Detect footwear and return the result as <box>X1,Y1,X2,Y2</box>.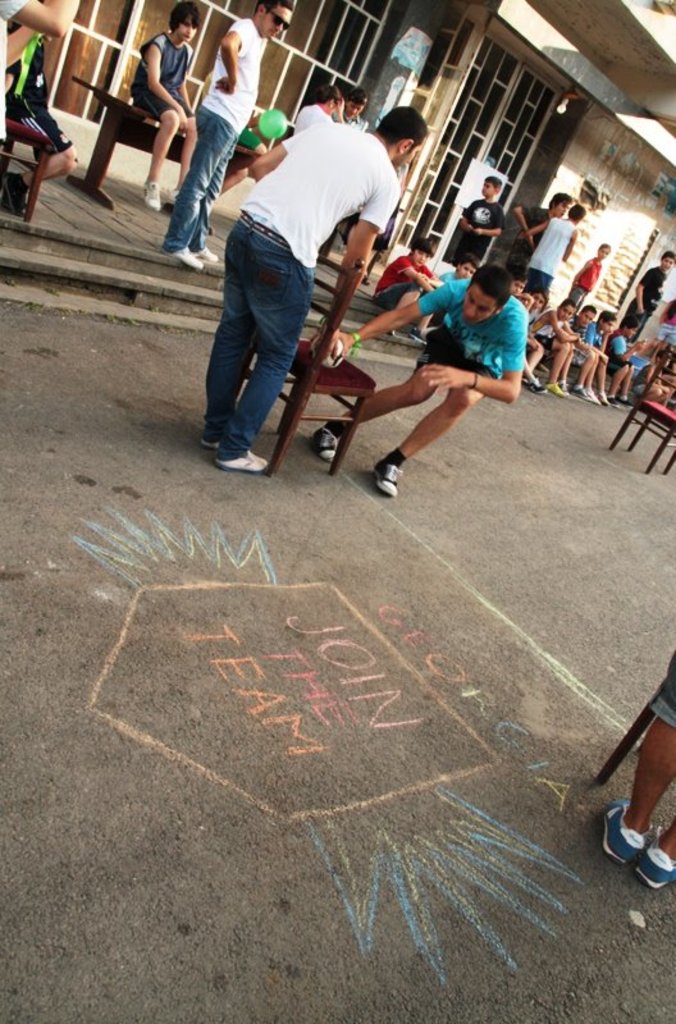
<box>607,393,621,410</box>.
